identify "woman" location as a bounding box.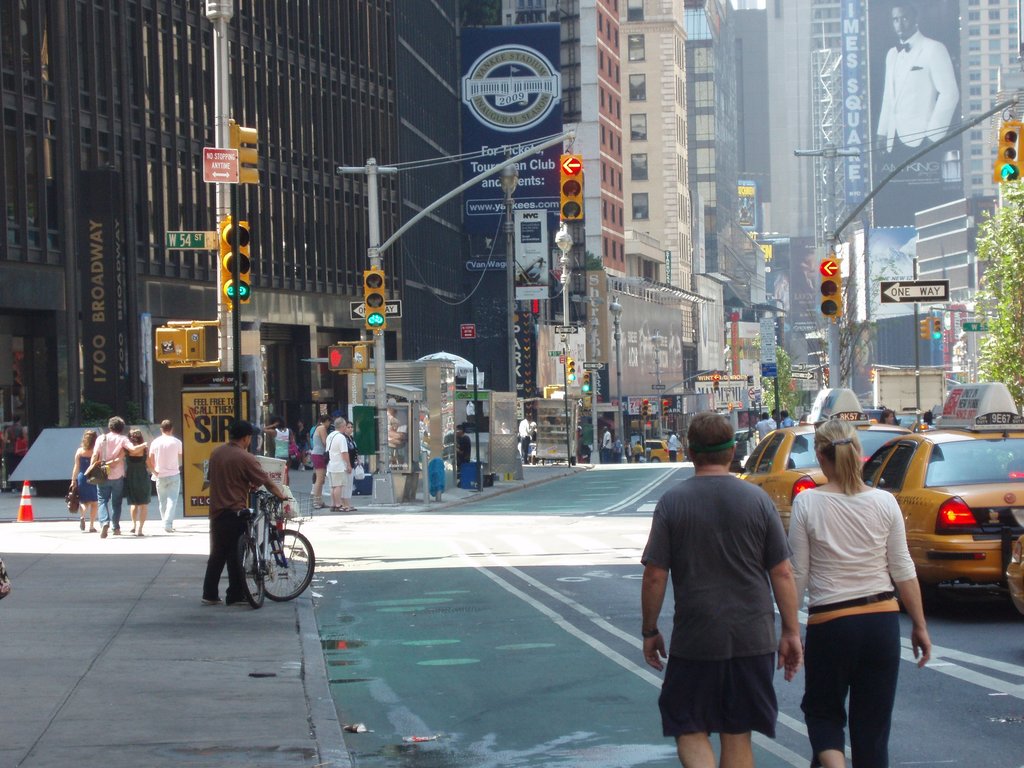
<box>107,428,149,536</box>.
